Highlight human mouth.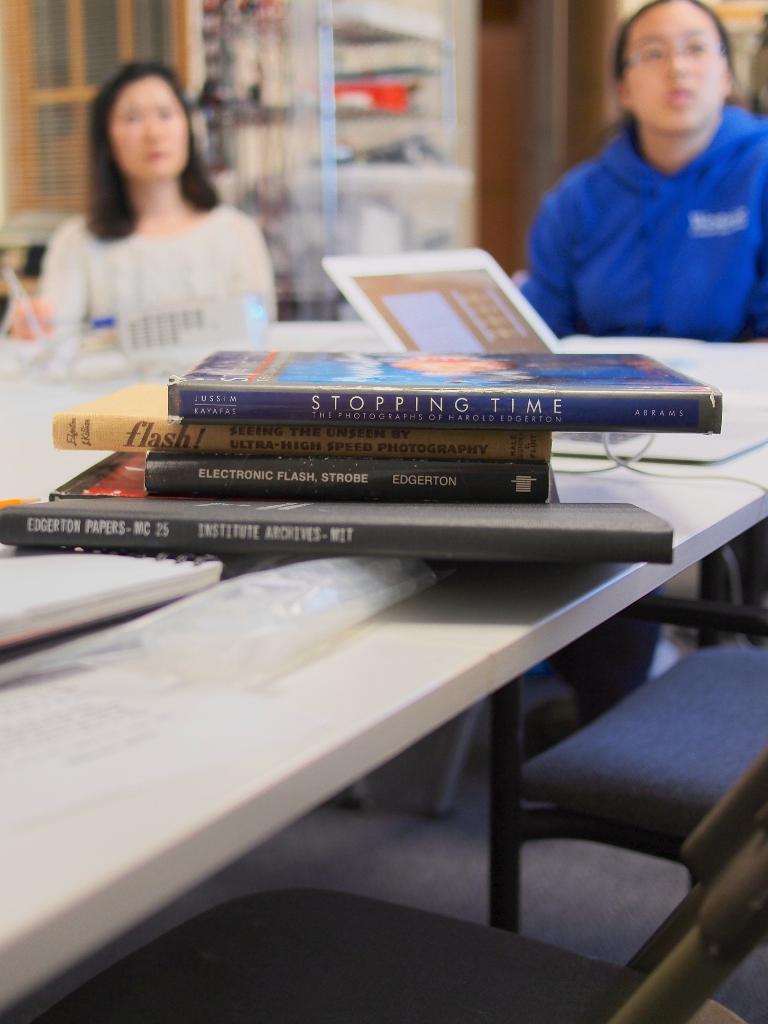
Highlighted region: 147, 145, 168, 160.
